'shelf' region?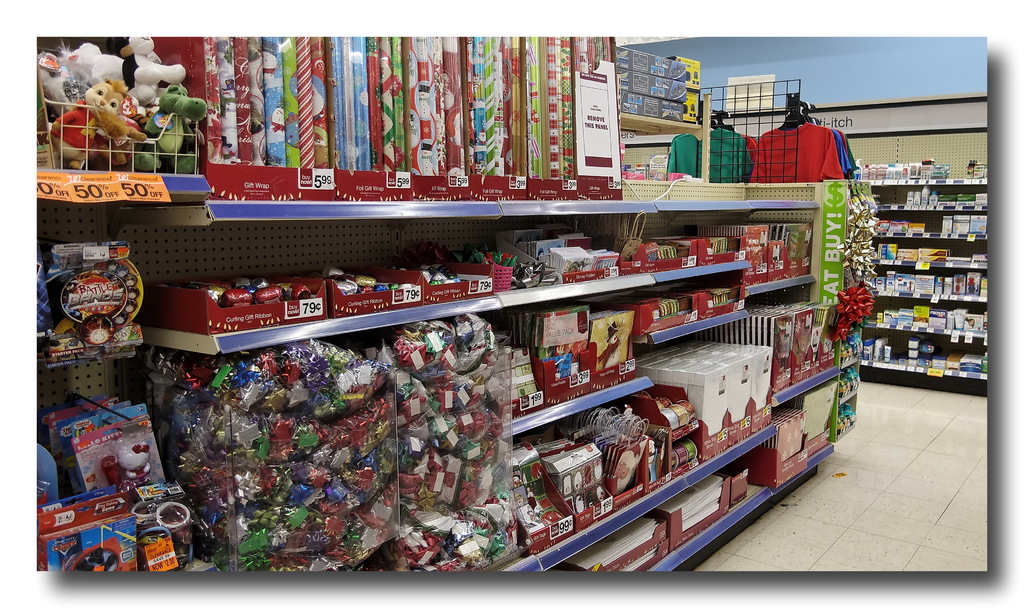
Rect(872, 229, 980, 278)
